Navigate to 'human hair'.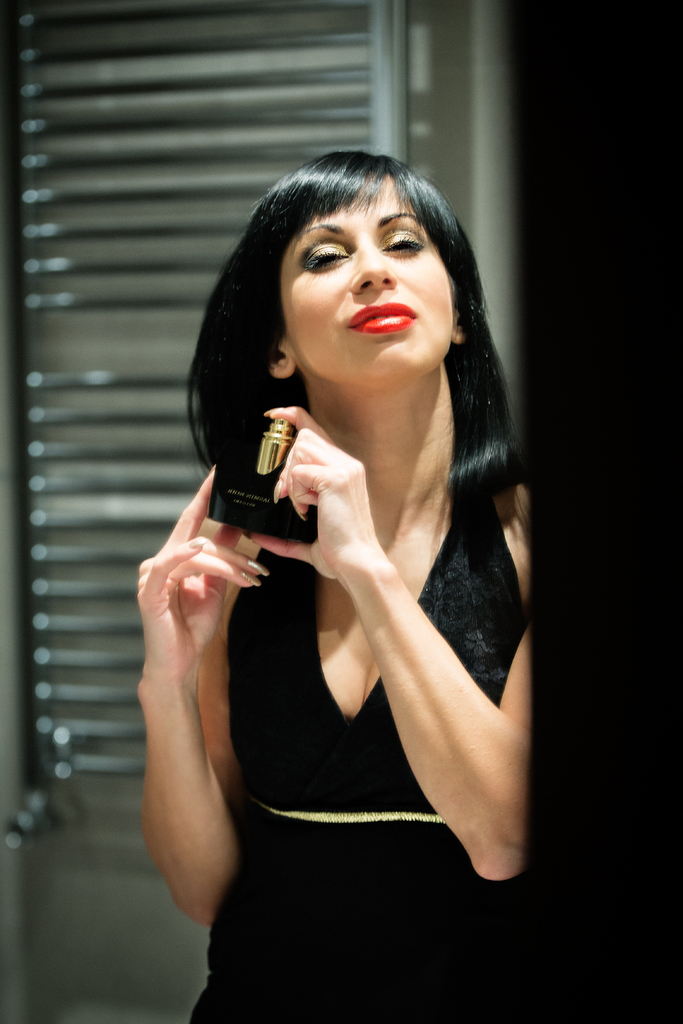
Navigation target: l=197, t=166, r=496, b=602.
